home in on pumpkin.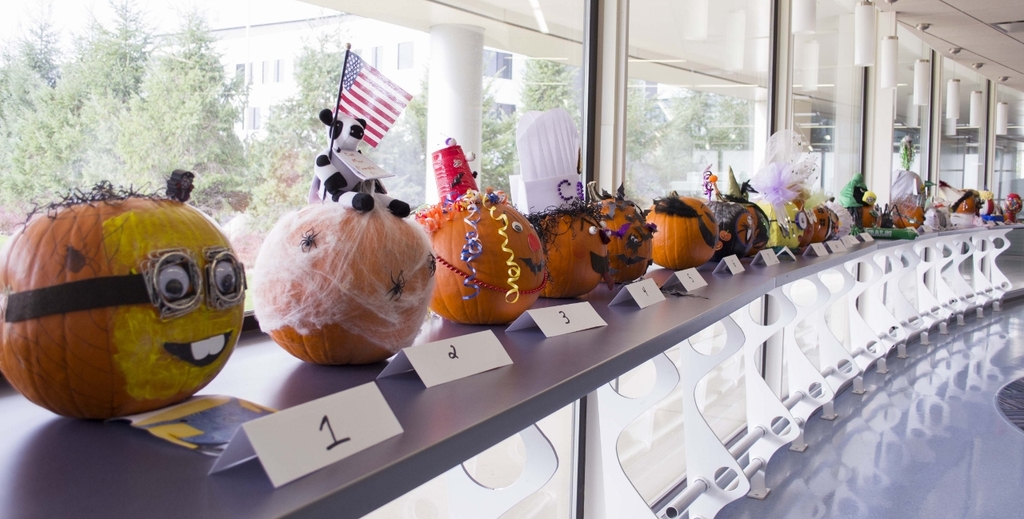
Homed in at 526,207,611,305.
